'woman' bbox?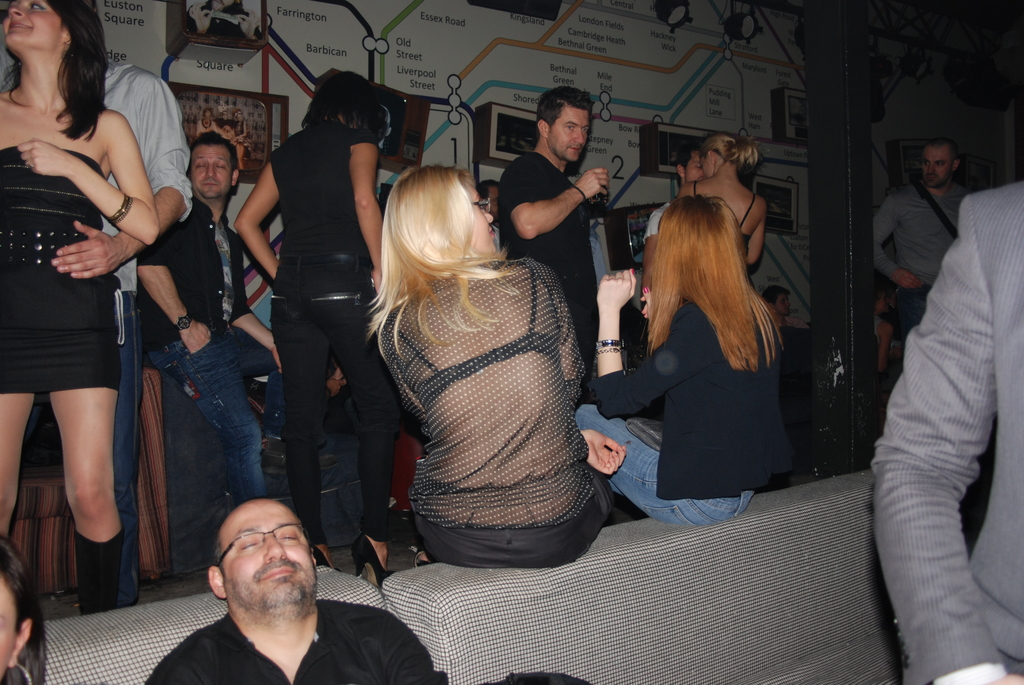
<bbox>366, 163, 628, 567</bbox>
